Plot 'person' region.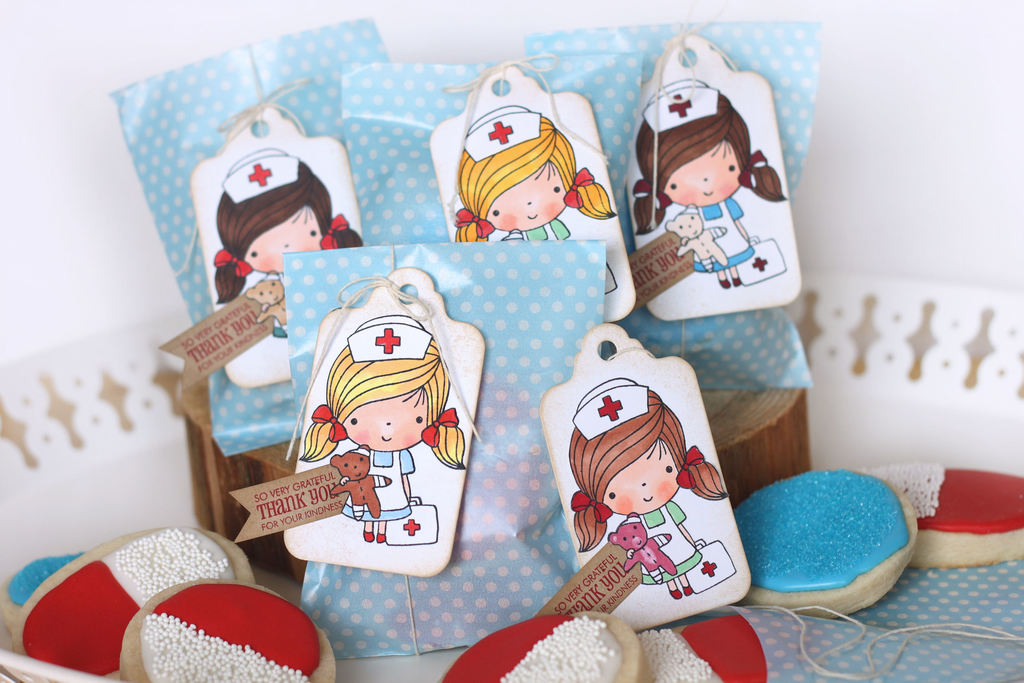
Plotted at bbox=(214, 146, 365, 339).
